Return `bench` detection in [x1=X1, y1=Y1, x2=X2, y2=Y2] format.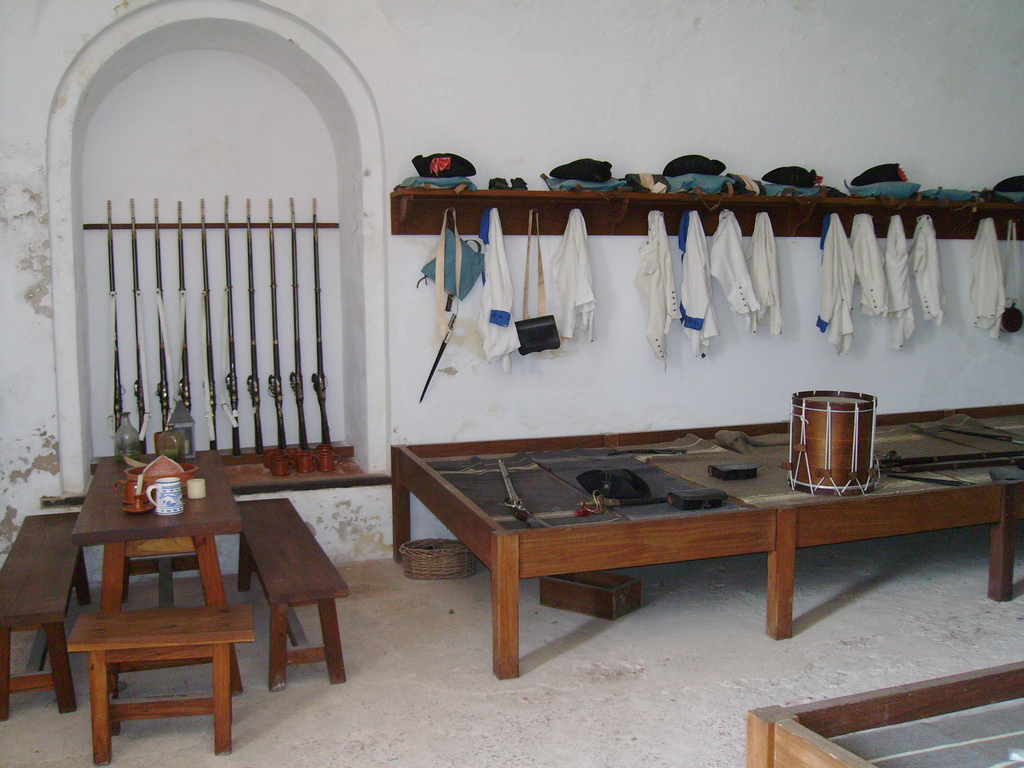
[x1=0, y1=515, x2=92, y2=712].
